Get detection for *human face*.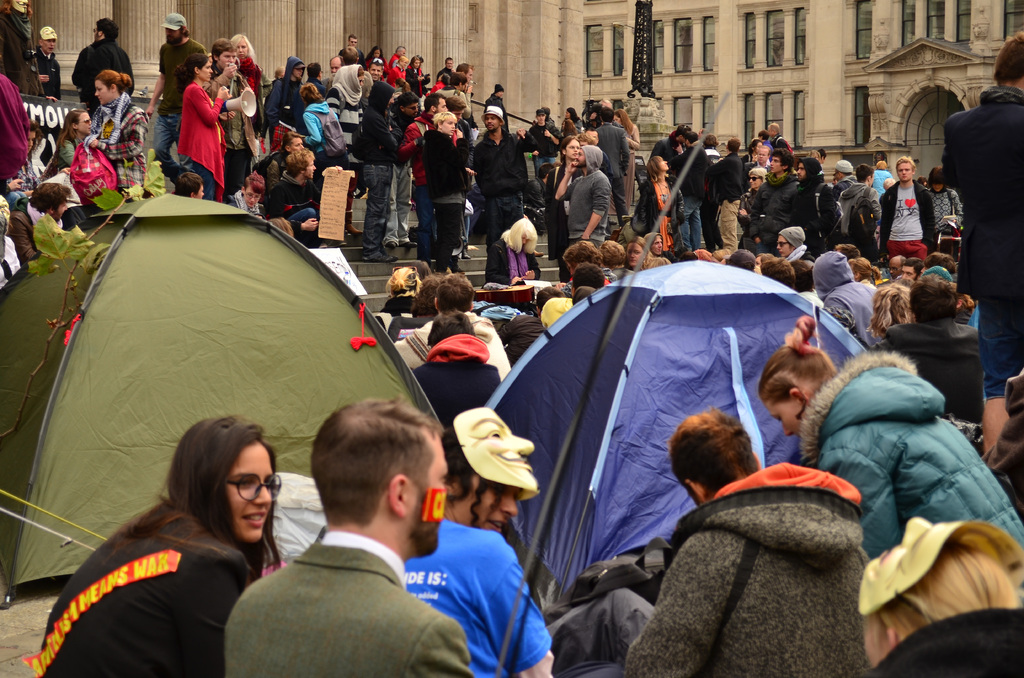
Detection: (775,234,790,257).
